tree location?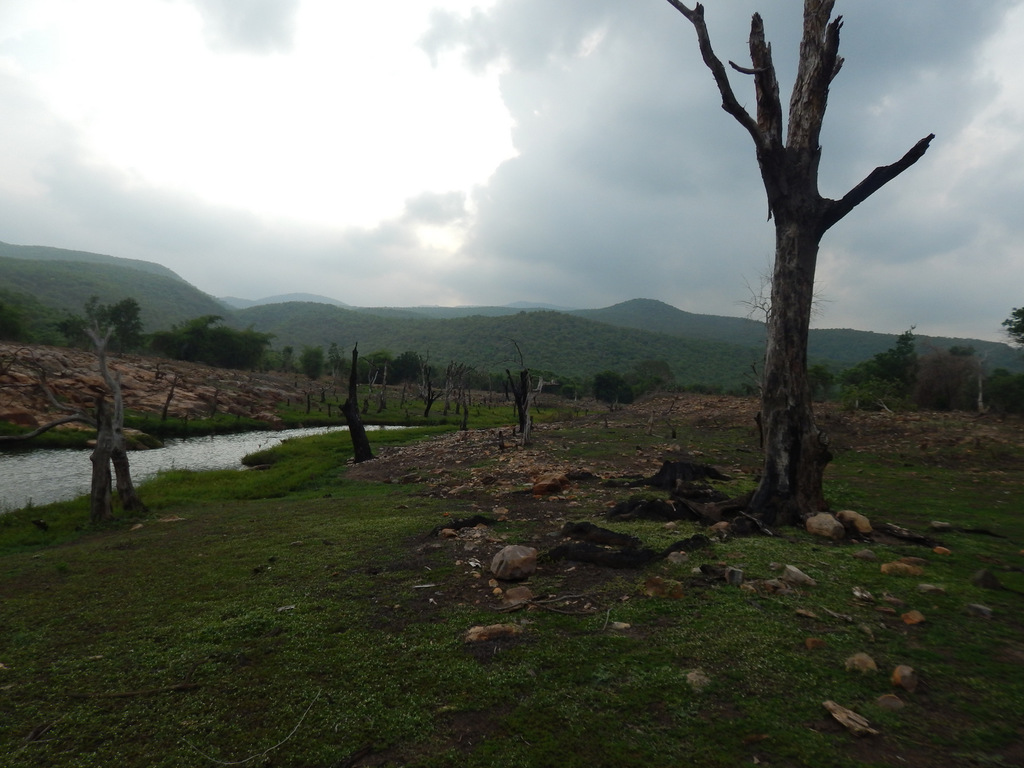
select_region(854, 326, 925, 379)
